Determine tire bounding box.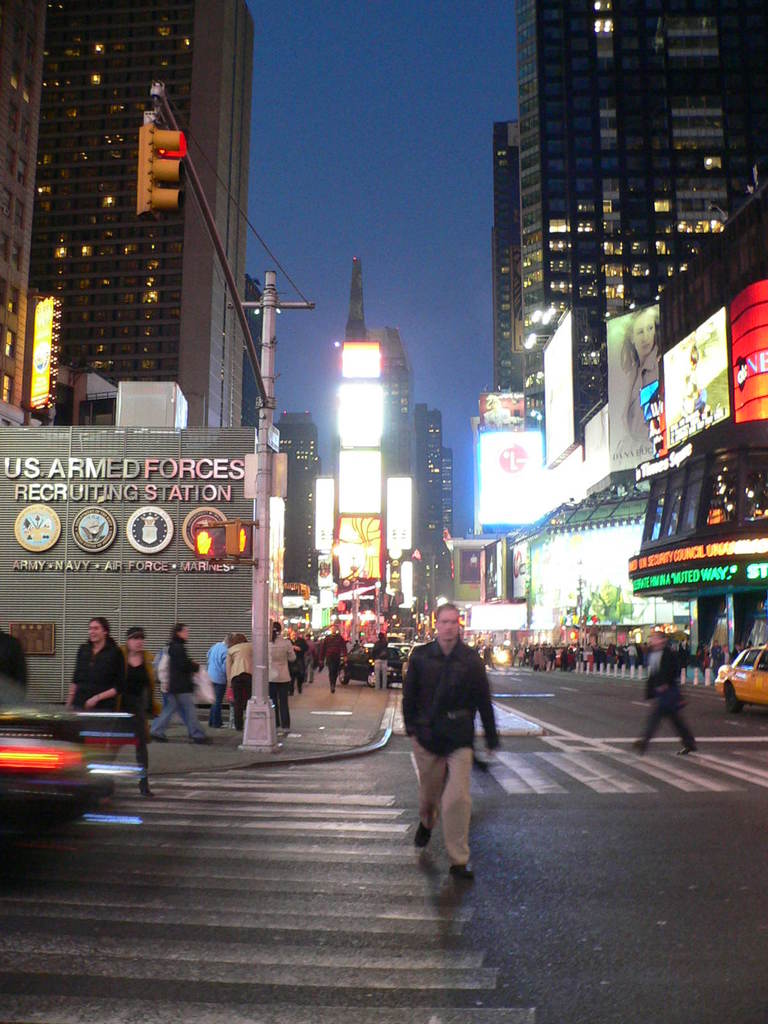
Determined: [365,671,378,685].
